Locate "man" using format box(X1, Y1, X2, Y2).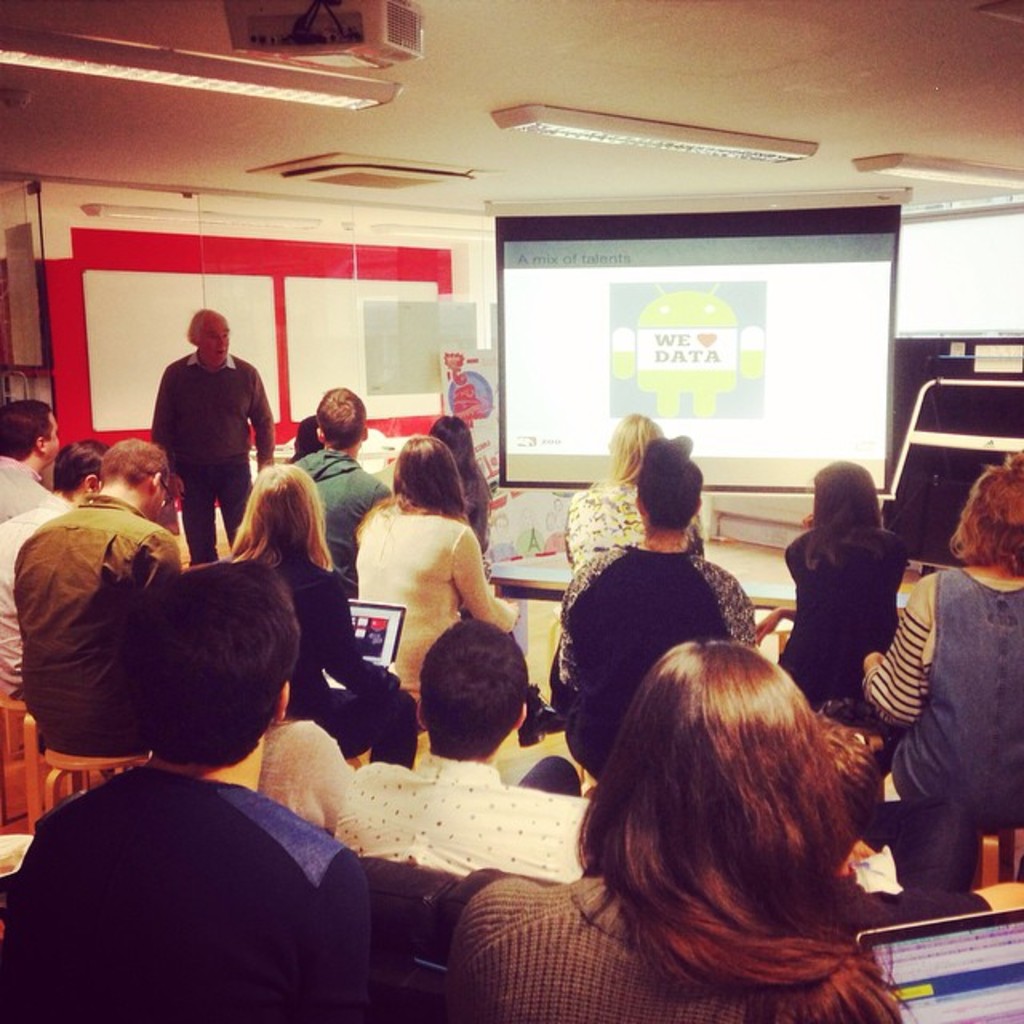
box(0, 398, 64, 533).
